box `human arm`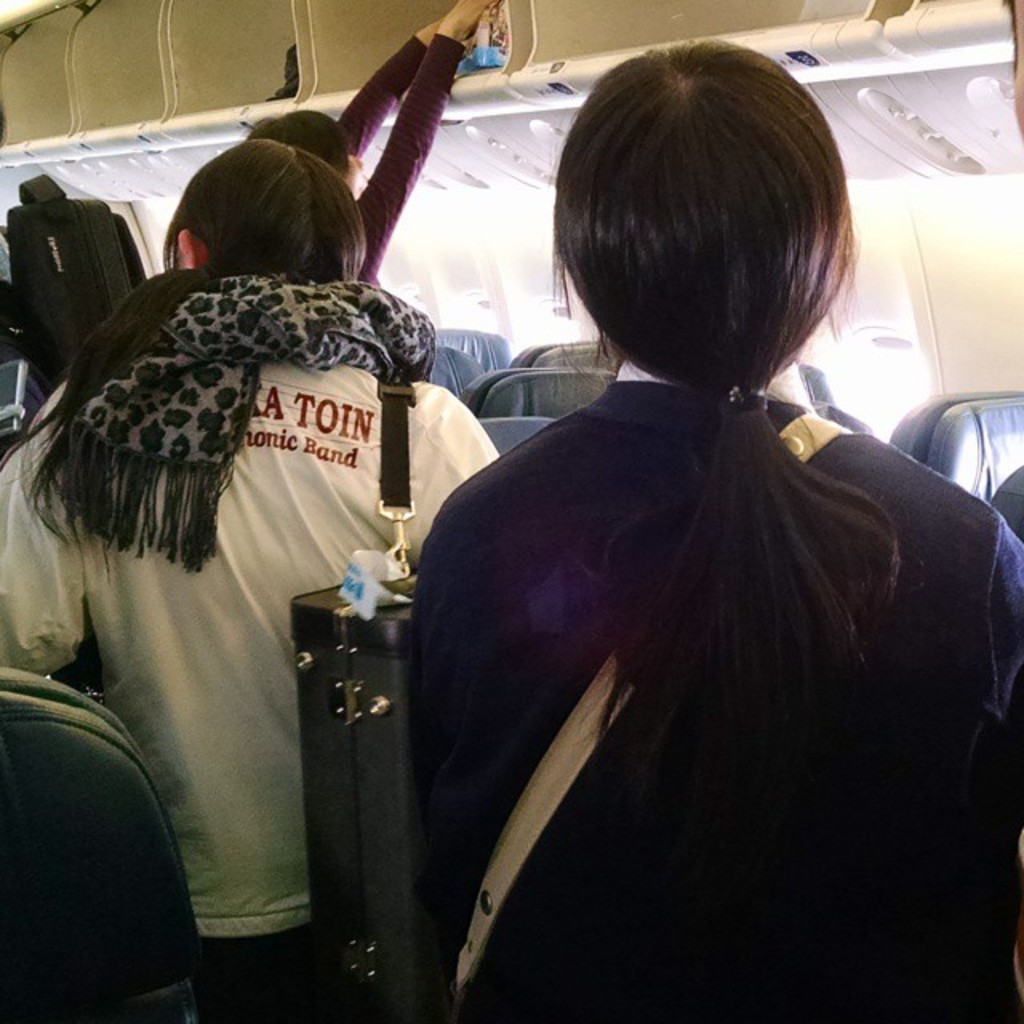
bbox=[398, 440, 512, 928]
